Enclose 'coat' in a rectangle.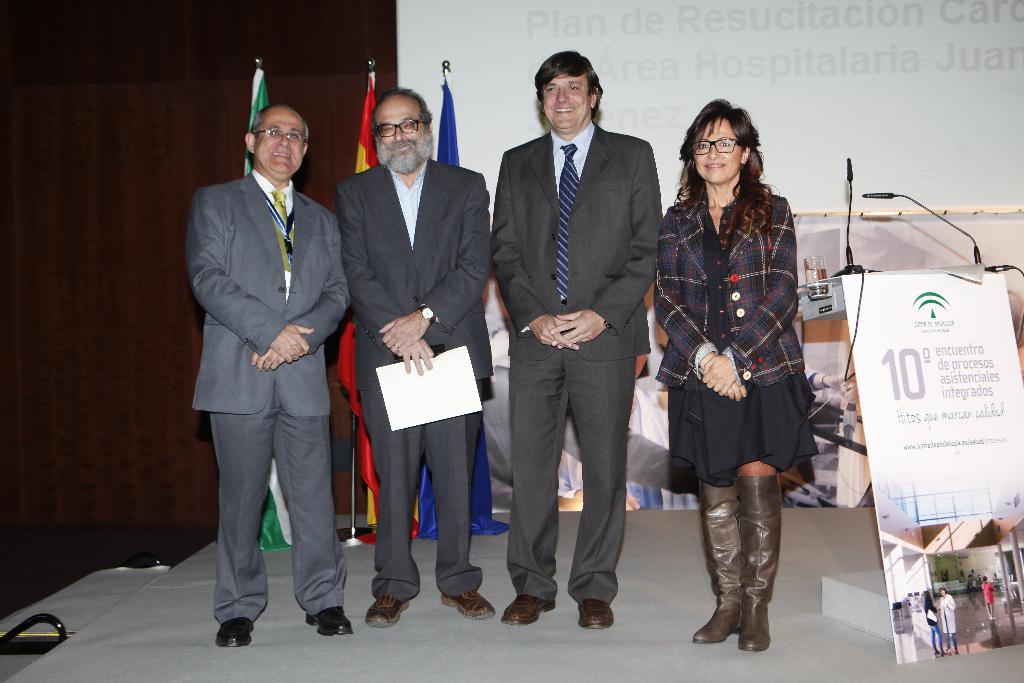
box(499, 122, 670, 356).
